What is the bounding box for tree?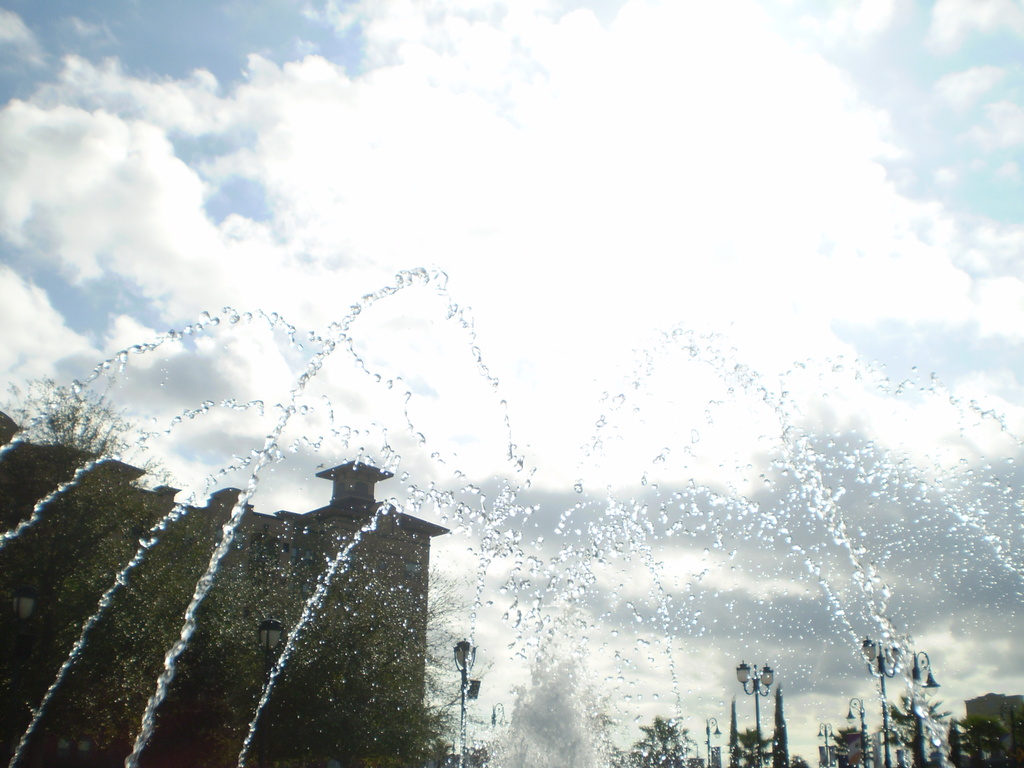
<bbox>883, 691, 953, 767</bbox>.
